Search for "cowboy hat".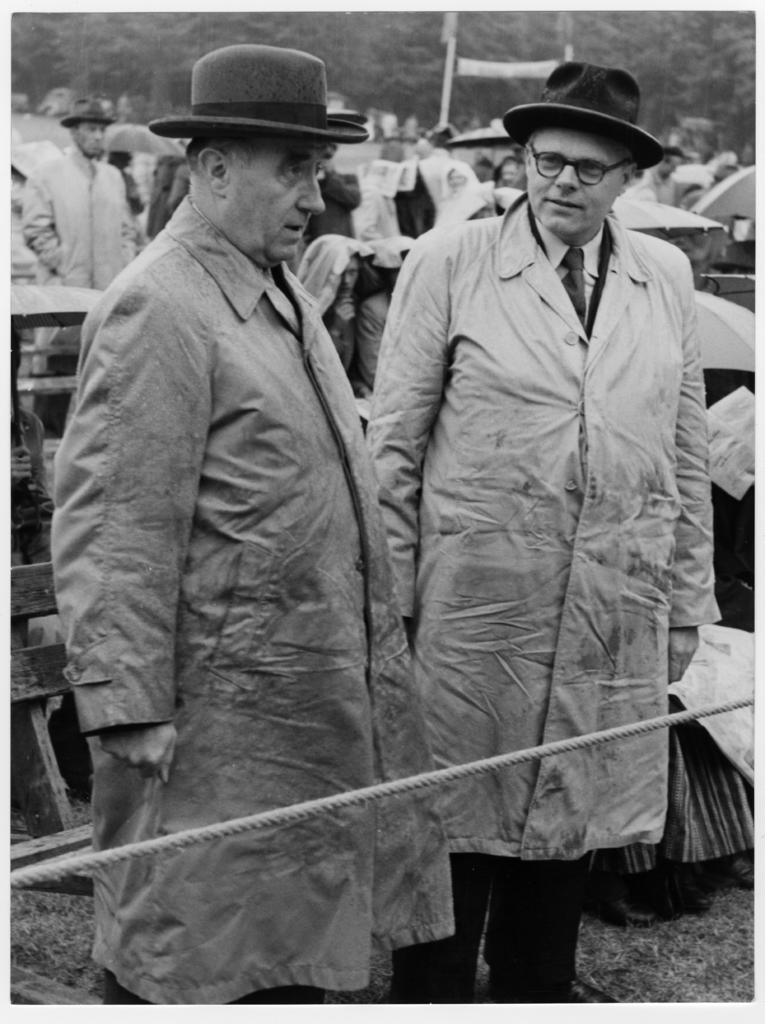
Found at {"left": 60, "top": 95, "right": 117, "bottom": 131}.
